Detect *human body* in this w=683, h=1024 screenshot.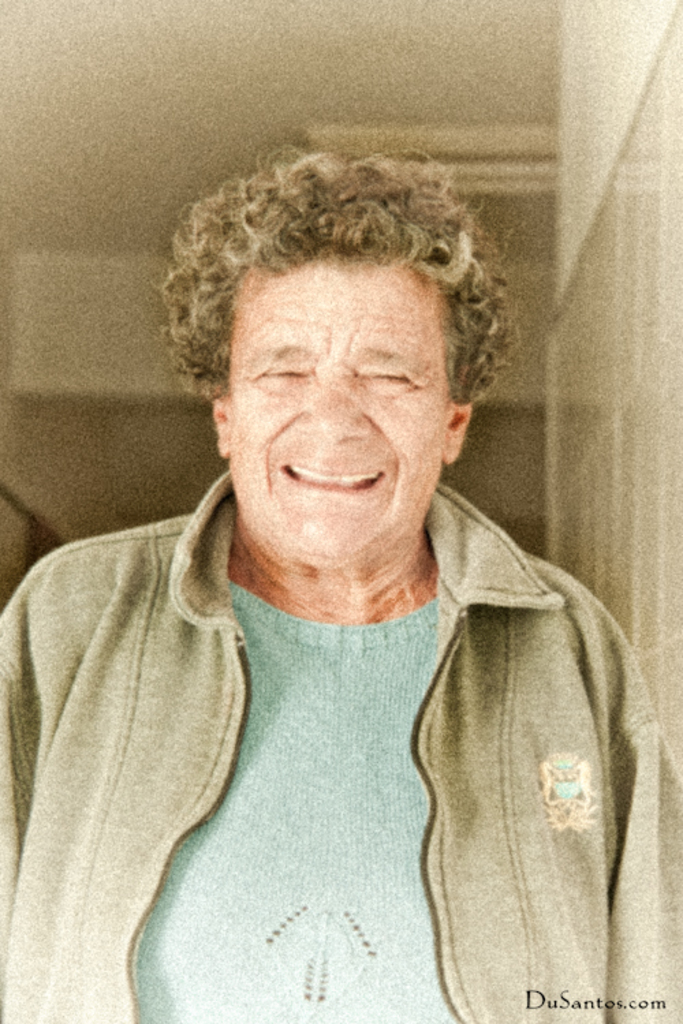
Detection: pyautogui.locateOnScreen(57, 265, 628, 1009).
